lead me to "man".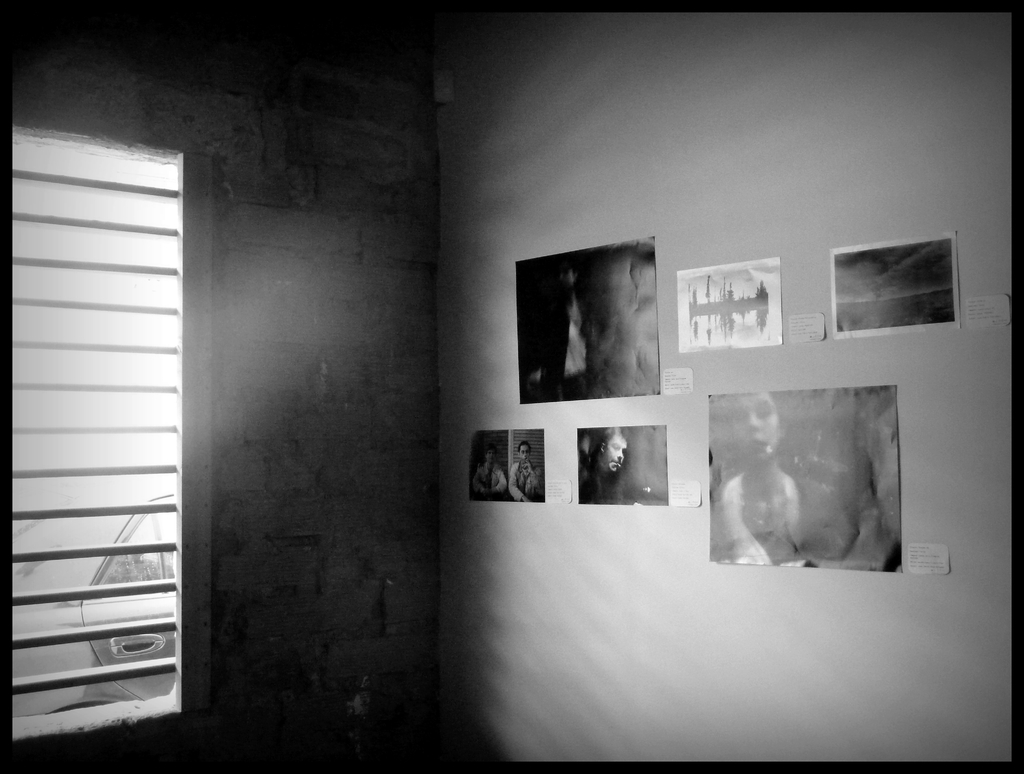
Lead to (503, 446, 545, 503).
